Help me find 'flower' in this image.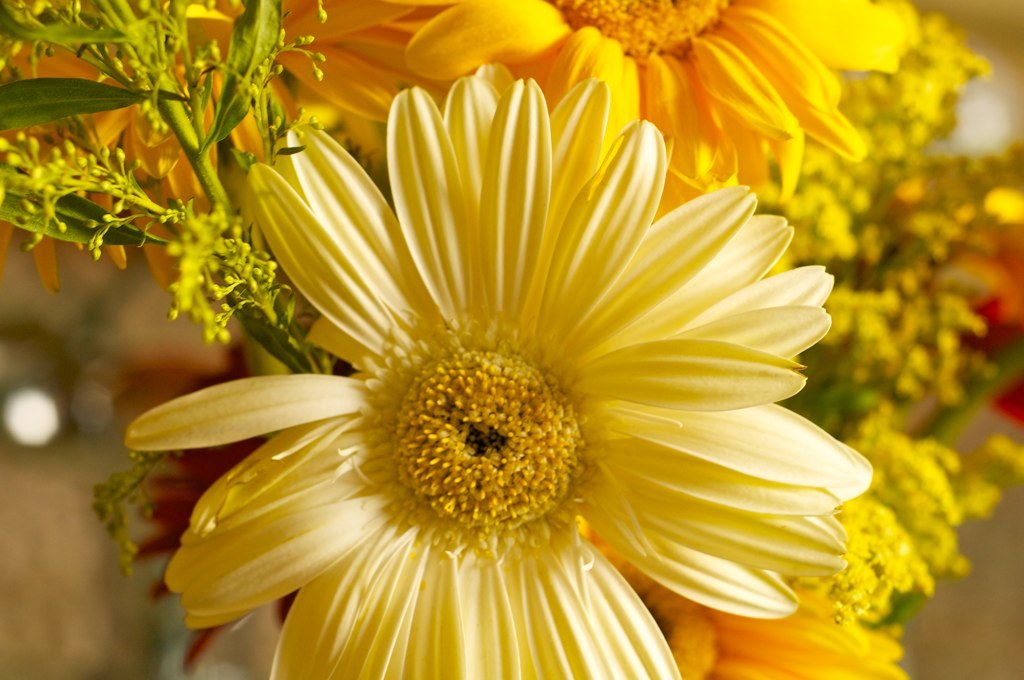
Found it: 114,64,877,676.
